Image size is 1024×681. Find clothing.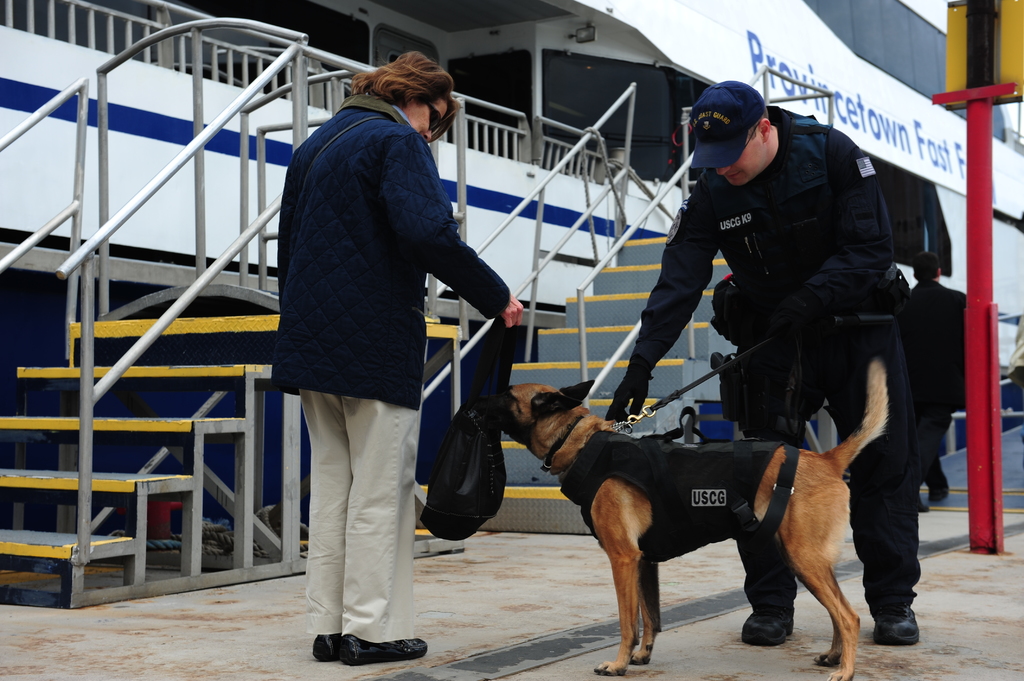
BBox(275, 76, 518, 650).
